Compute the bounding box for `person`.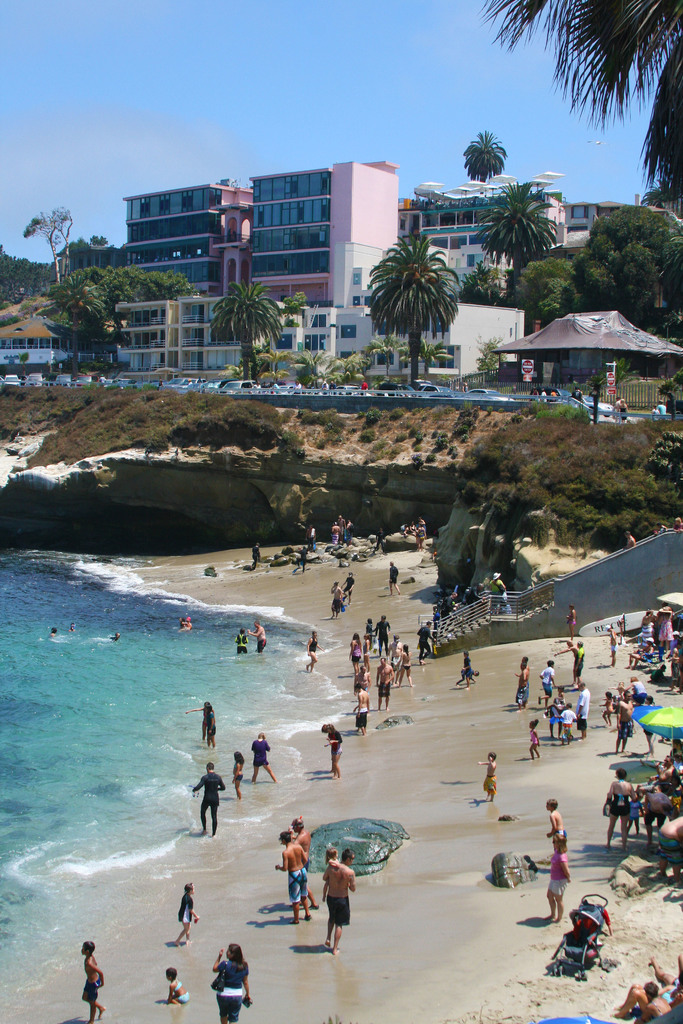
[249,618,263,653].
